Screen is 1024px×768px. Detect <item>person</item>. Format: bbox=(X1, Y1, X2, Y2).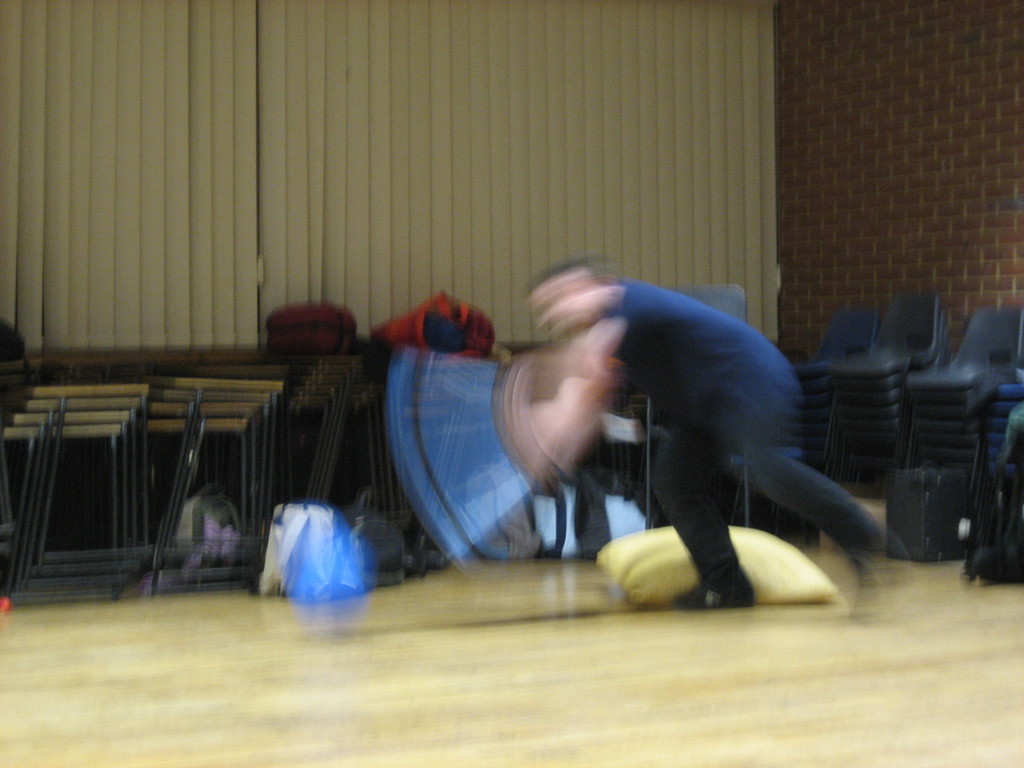
bbox=(534, 259, 895, 609).
